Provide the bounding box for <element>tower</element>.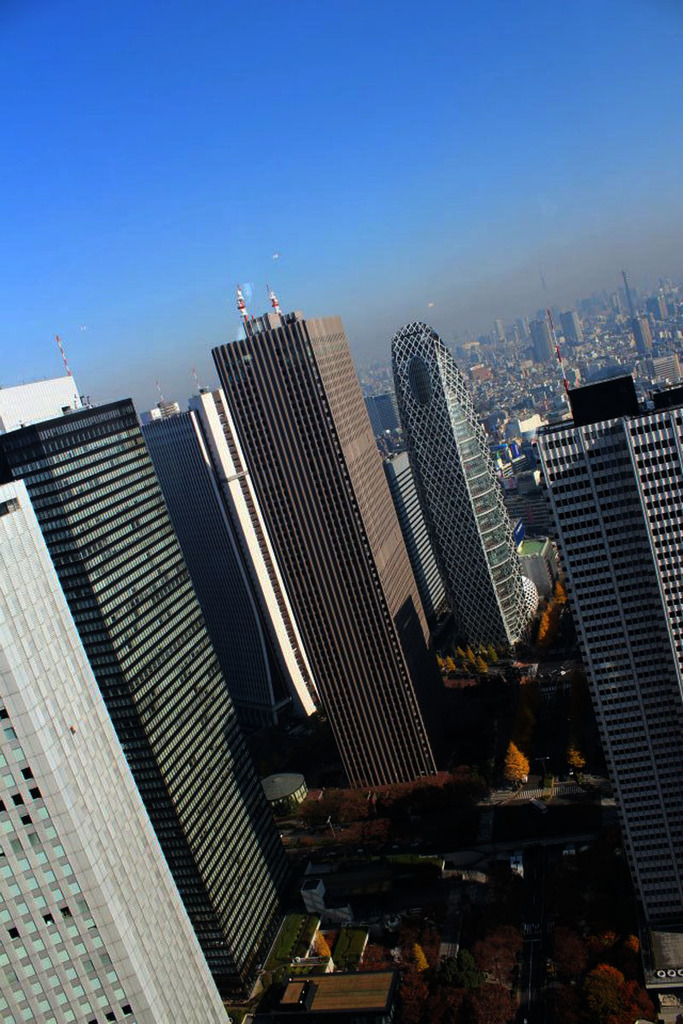
(150,388,325,783).
